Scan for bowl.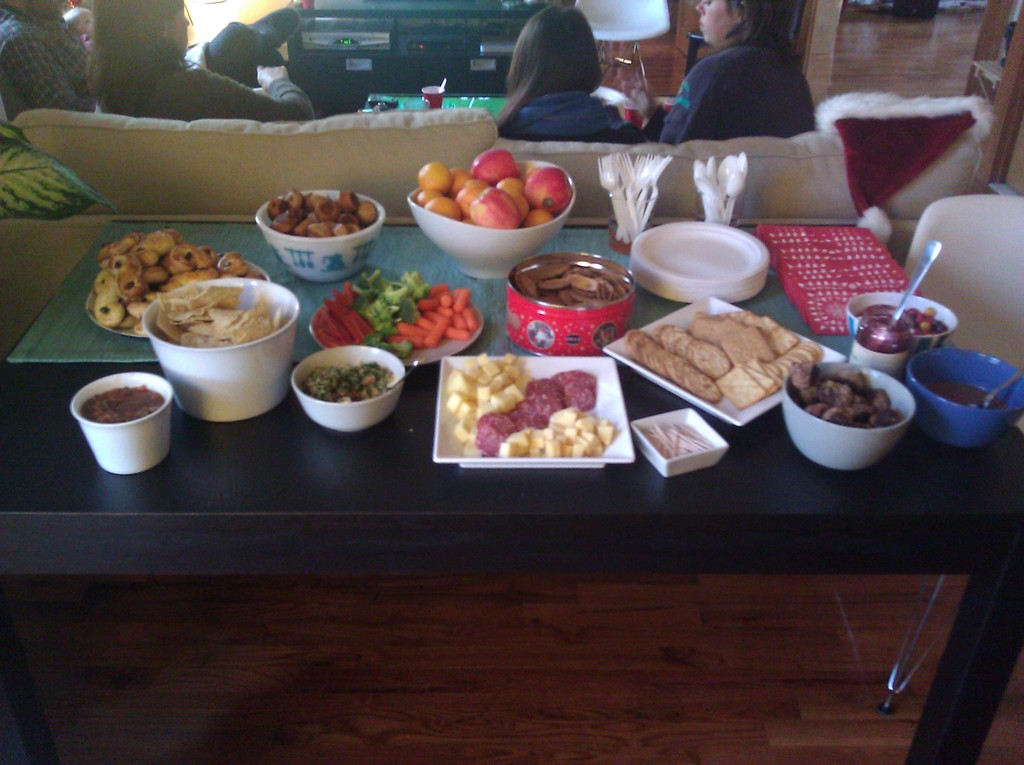
Scan result: rect(845, 293, 956, 360).
